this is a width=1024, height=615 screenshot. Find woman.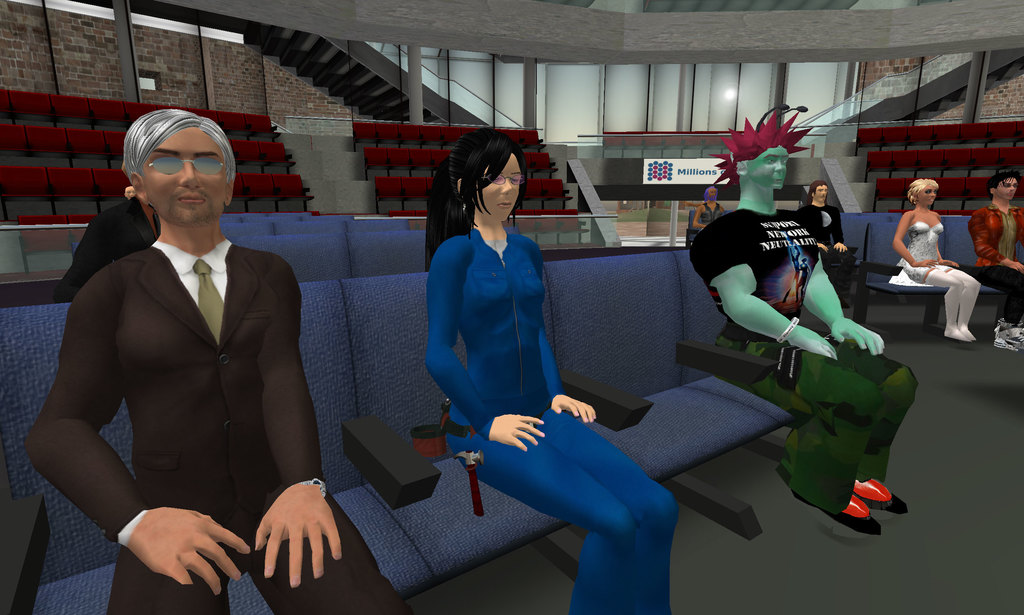
Bounding box: Rect(414, 117, 641, 590).
